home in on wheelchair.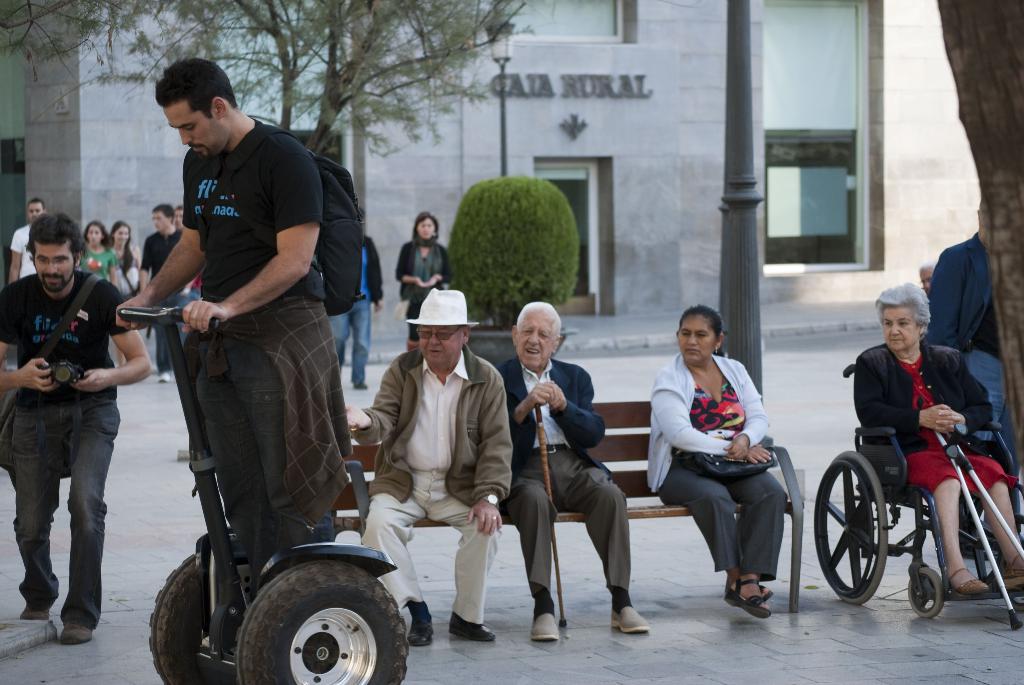
Homed in at locate(822, 374, 1003, 608).
